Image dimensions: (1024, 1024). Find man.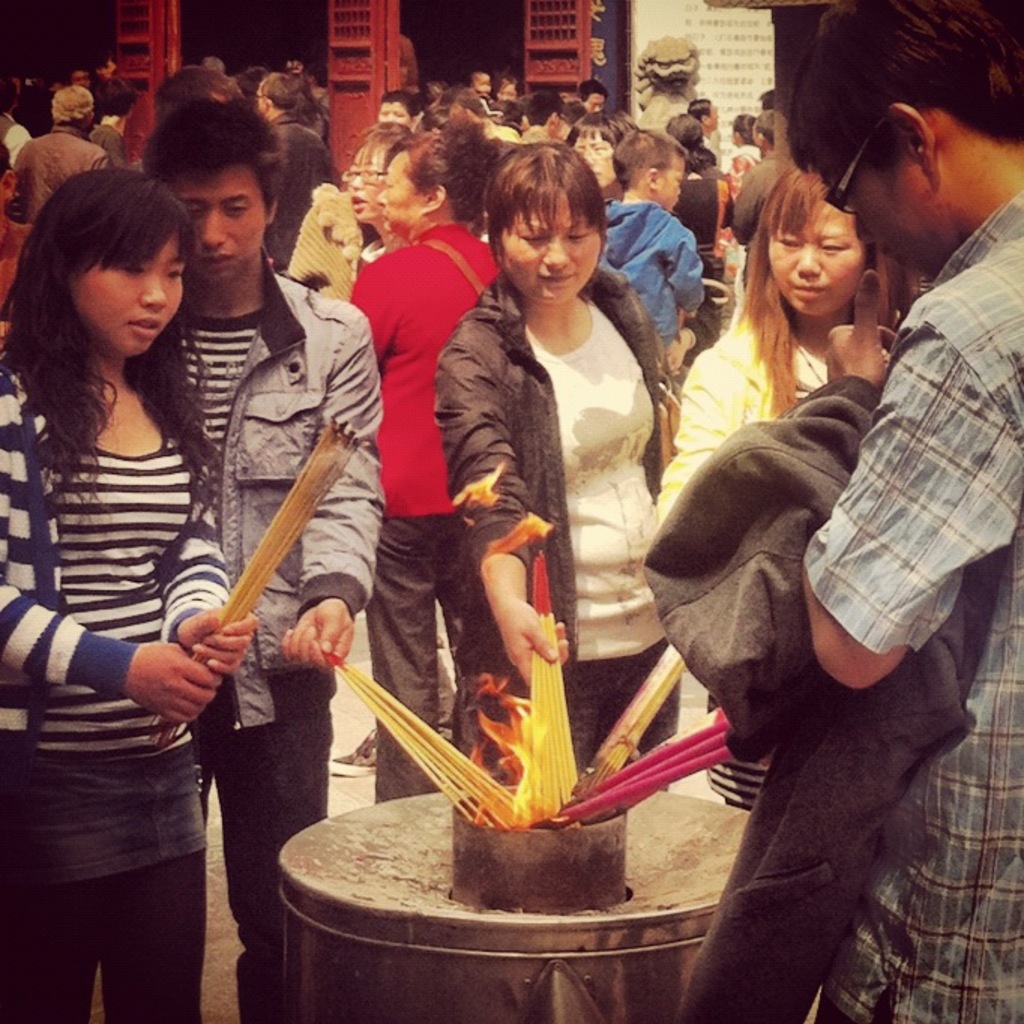
(left=796, top=0, right=1022, bottom=1022).
